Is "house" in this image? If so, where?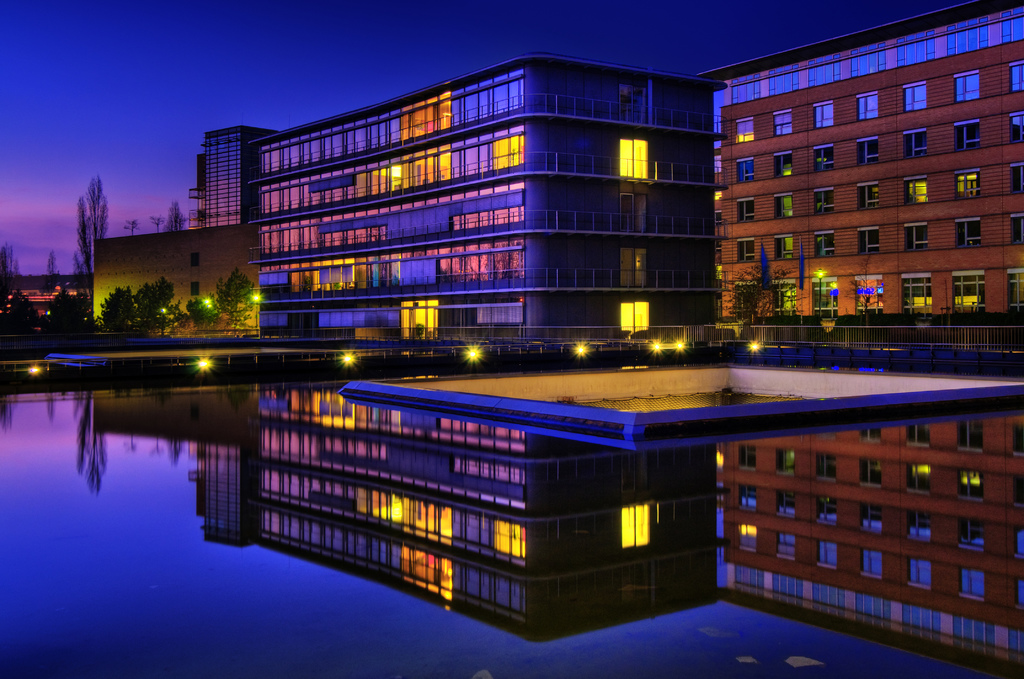
Yes, at BBox(191, 120, 253, 232).
